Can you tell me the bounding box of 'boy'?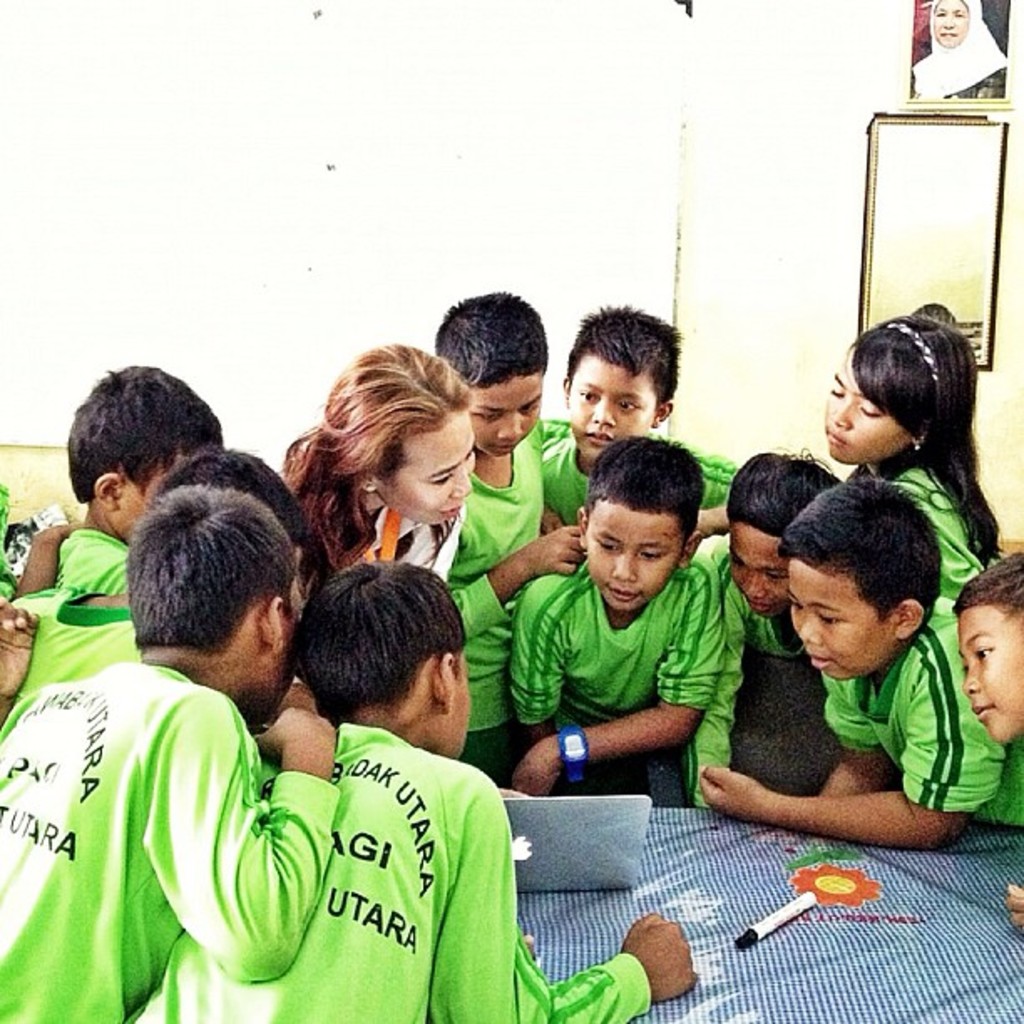
bbox=[437, 293, 586, 780].
